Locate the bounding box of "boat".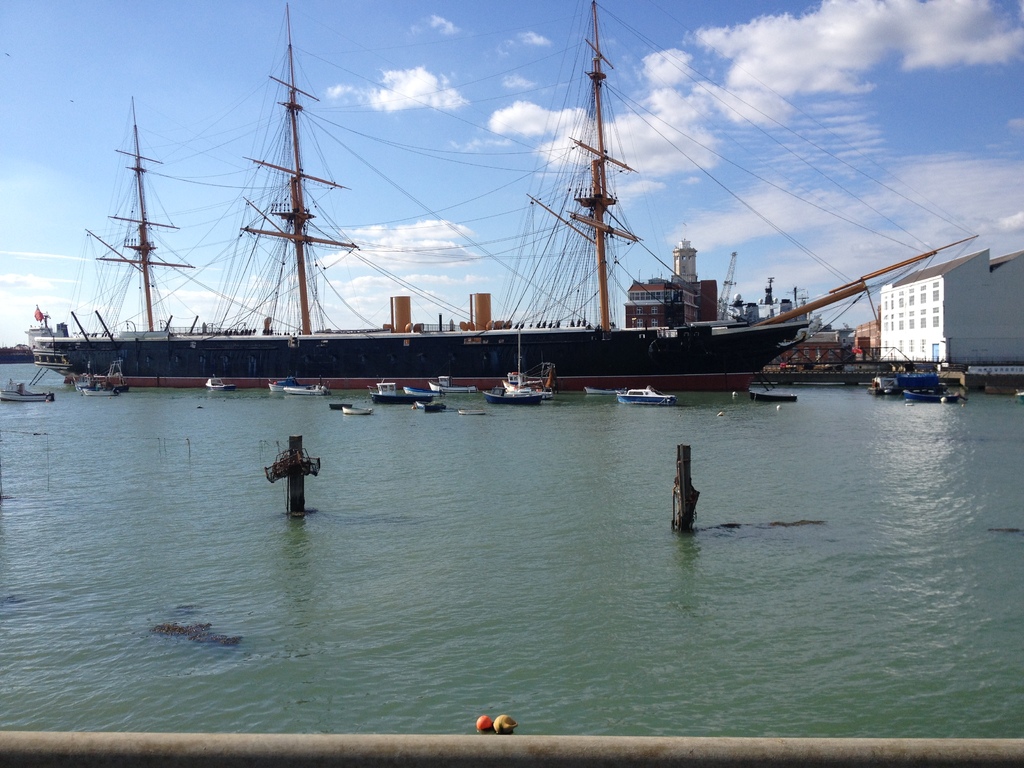
Bounding box: 43:42:998:417.
